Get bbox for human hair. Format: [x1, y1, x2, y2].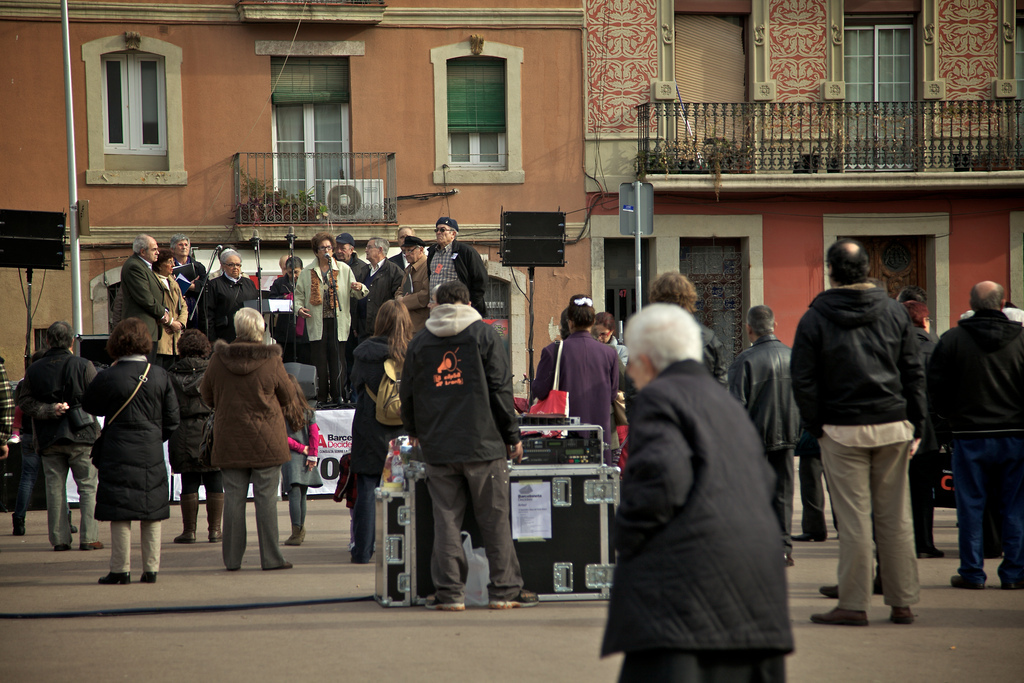
[743, 301, 775, 336].
